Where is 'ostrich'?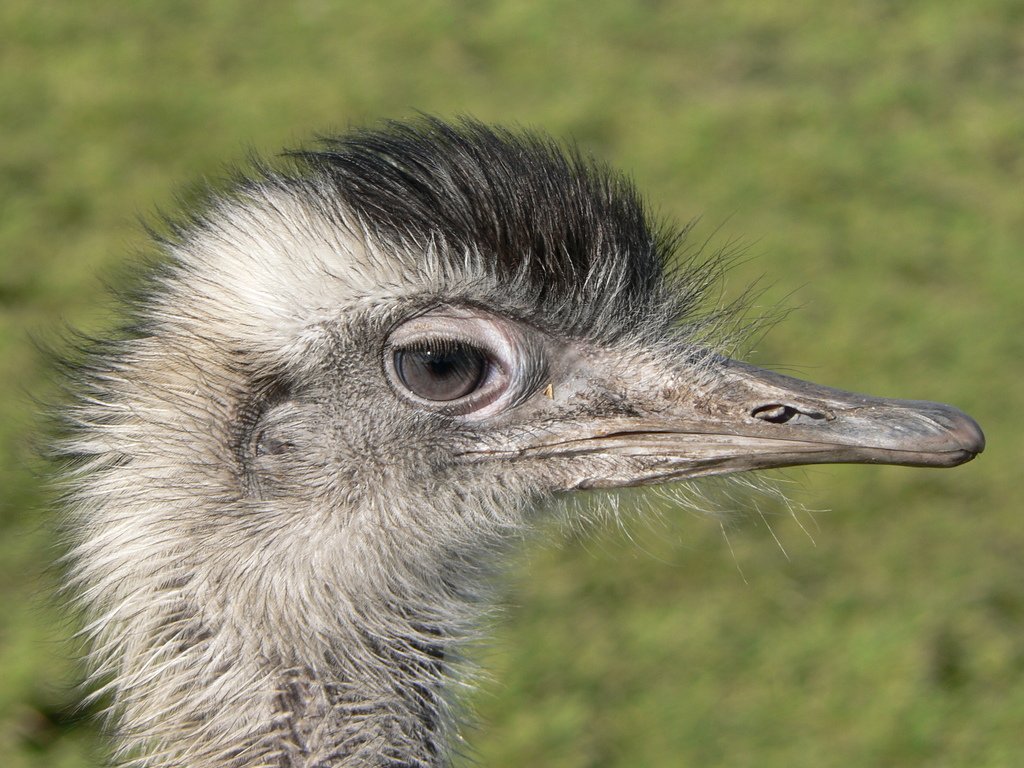
0,81,947,767.
